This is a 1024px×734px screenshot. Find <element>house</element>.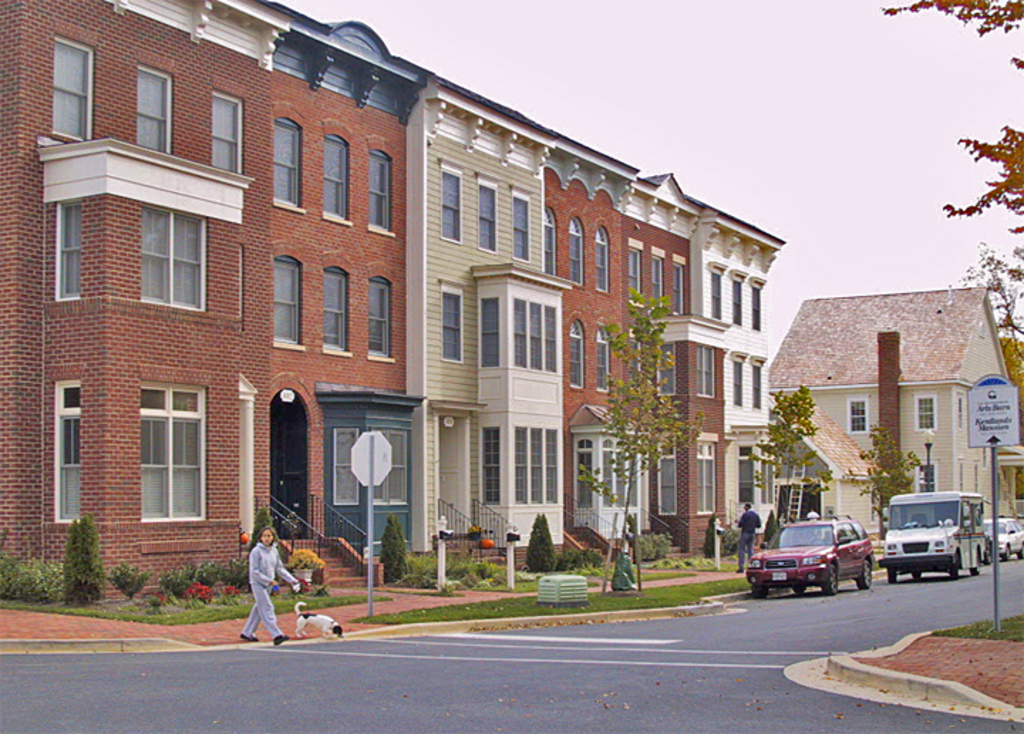
Bounding box: <bbox>771, 287, 1023, 523</bbox>.
